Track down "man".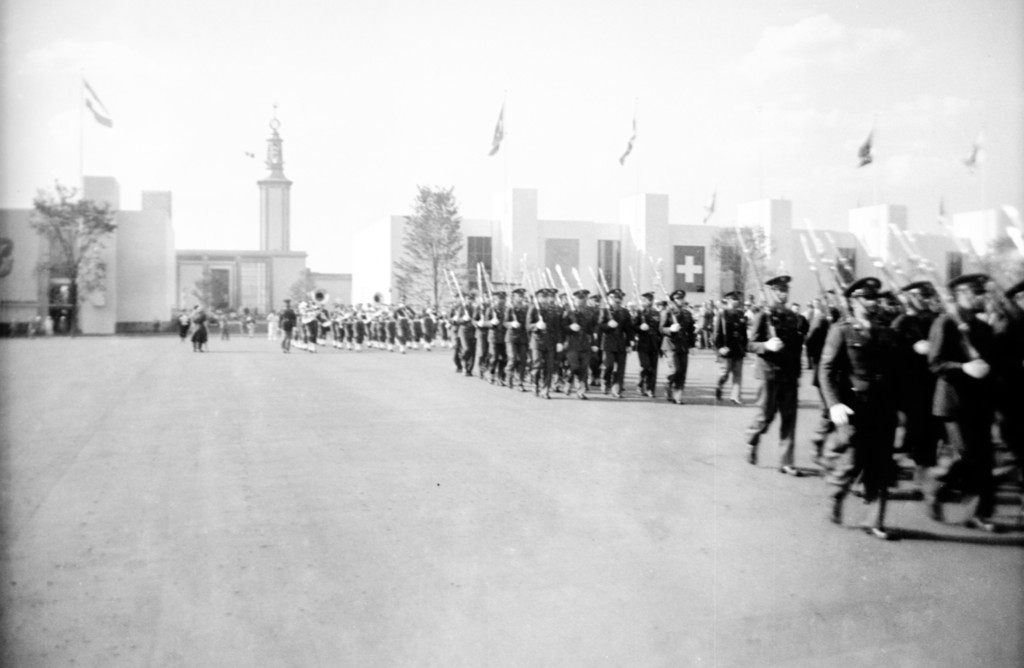
Tracked to box=[917, 269, 1000, 530].
